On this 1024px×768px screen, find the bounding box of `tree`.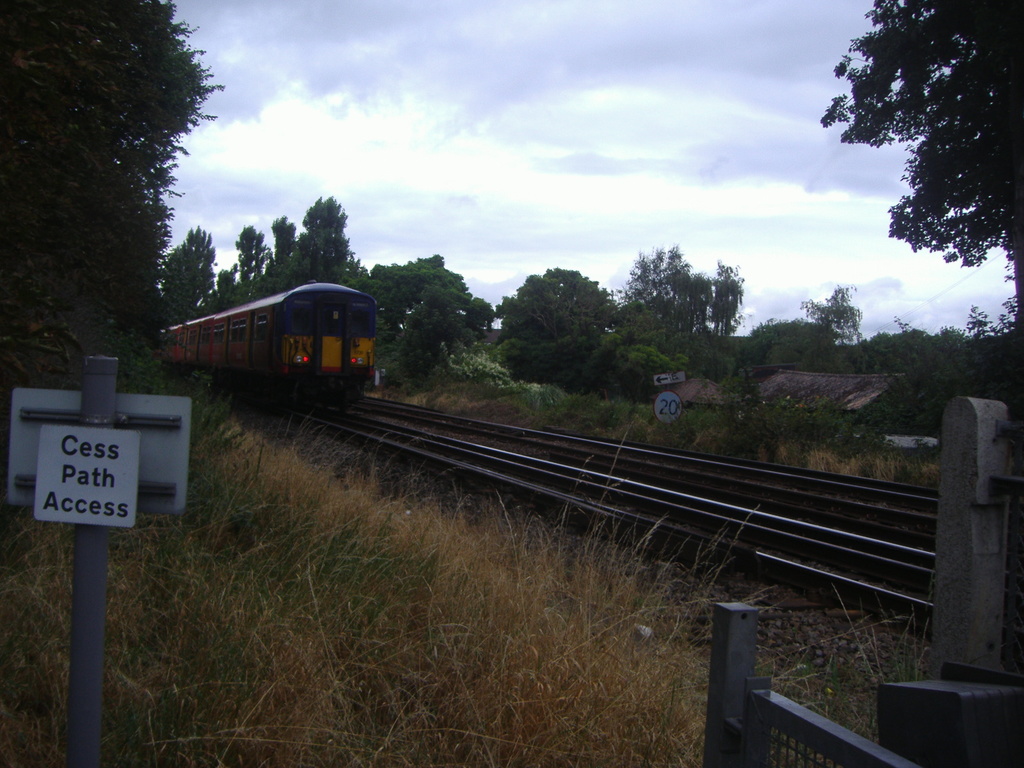
Bounding box: [left=0, top=0, right=227, bottom=348].
